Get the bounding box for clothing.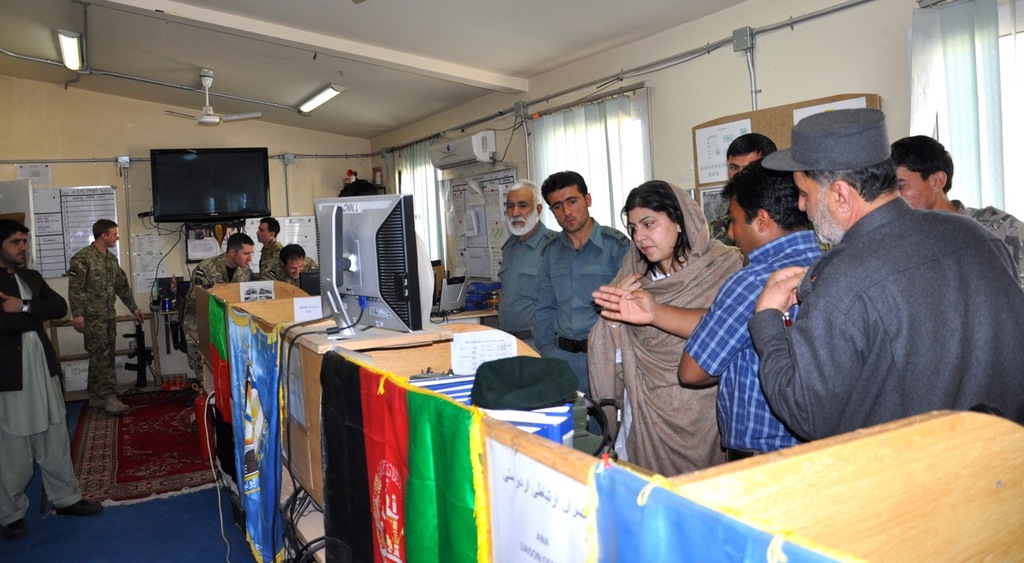
741/198/1023/426.
